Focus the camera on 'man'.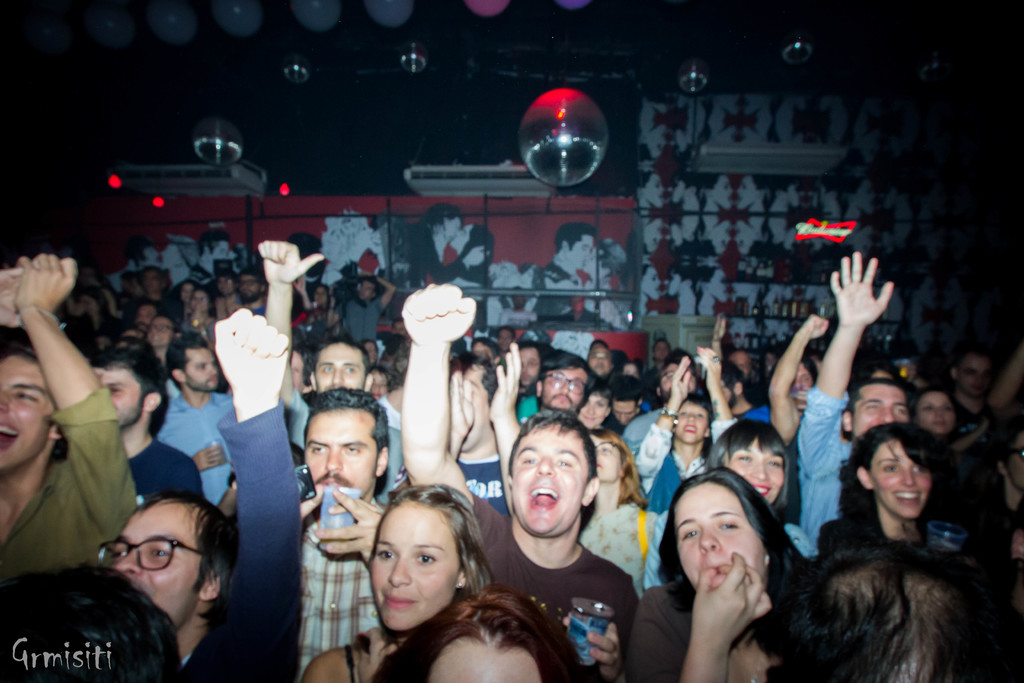
Focus region: region(81, 341, 207, 506).
